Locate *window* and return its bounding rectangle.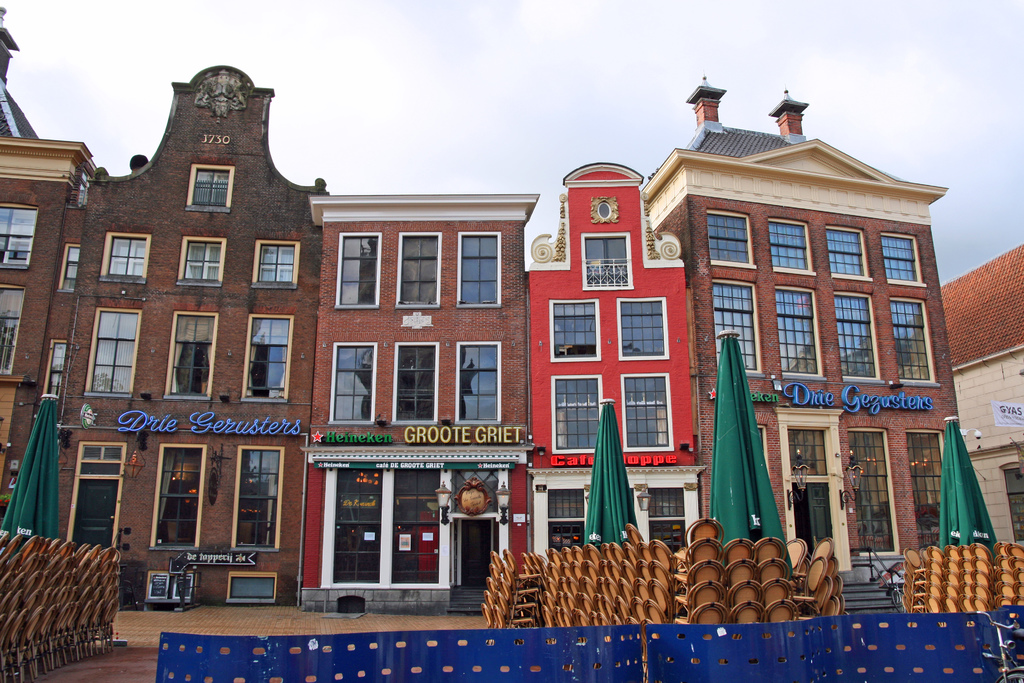
bbox=[890, 300, 941, 389].
